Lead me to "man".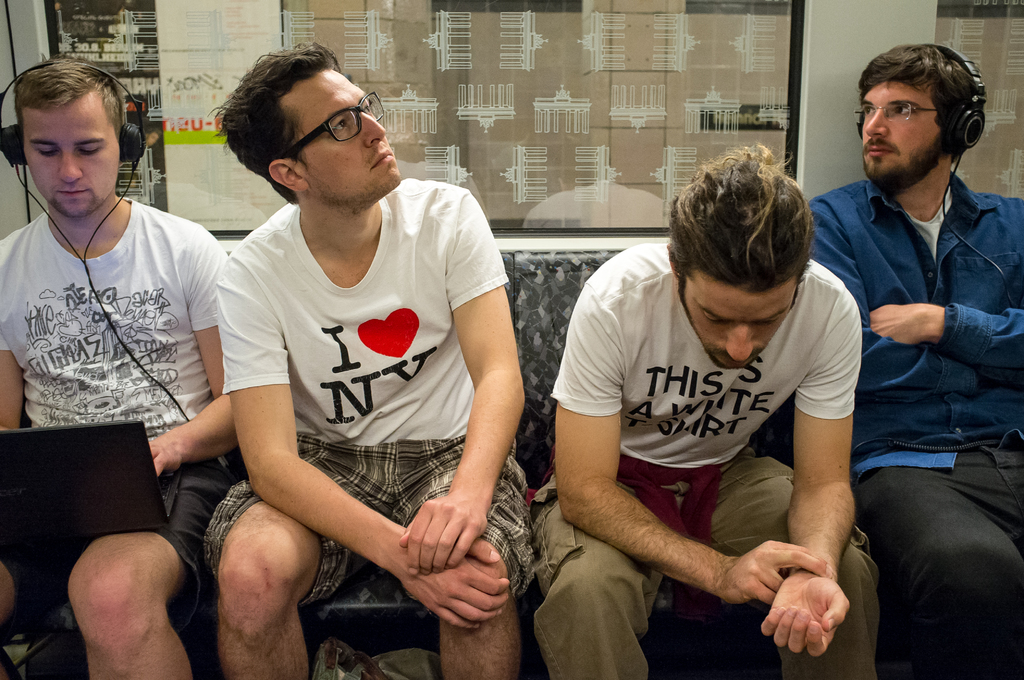
Lead to box(528, 136, 873, 679).
